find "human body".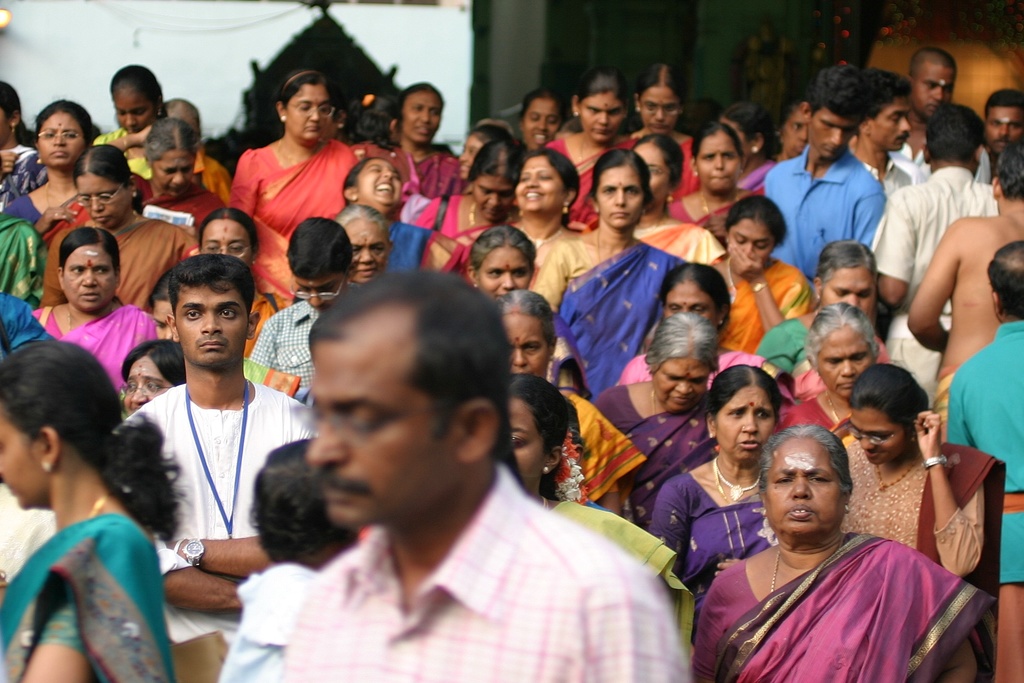
250,222,355,425.
